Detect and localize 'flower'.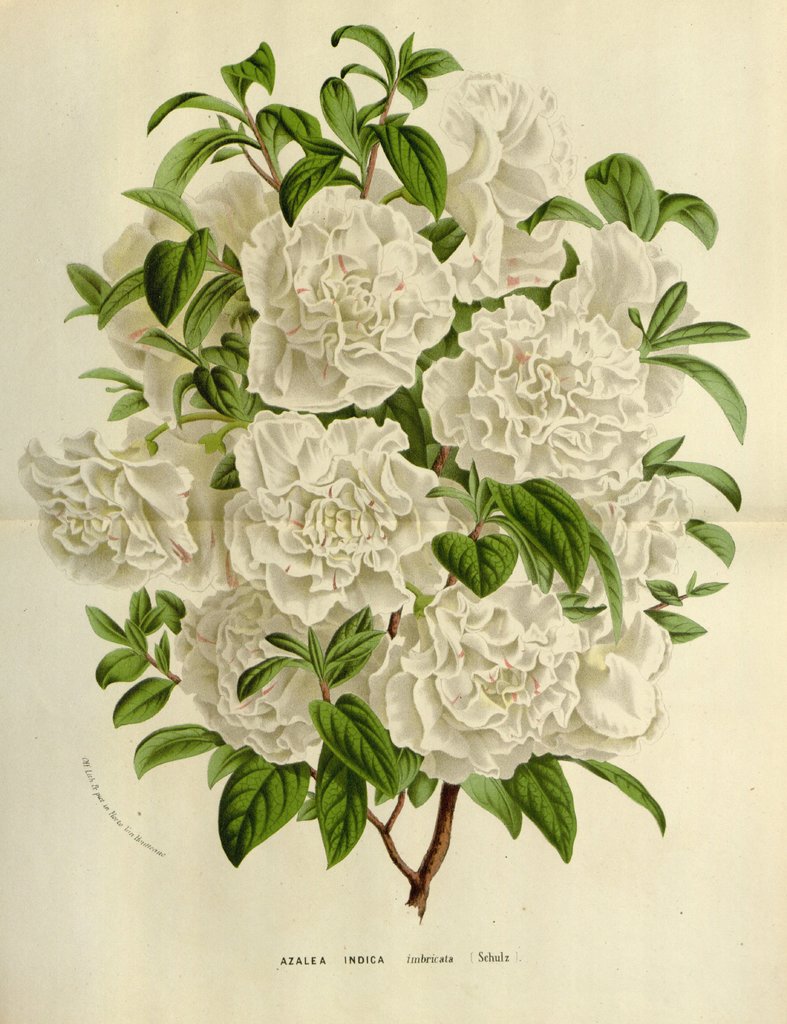
Localized at locate(426, 66, 583, 304).
